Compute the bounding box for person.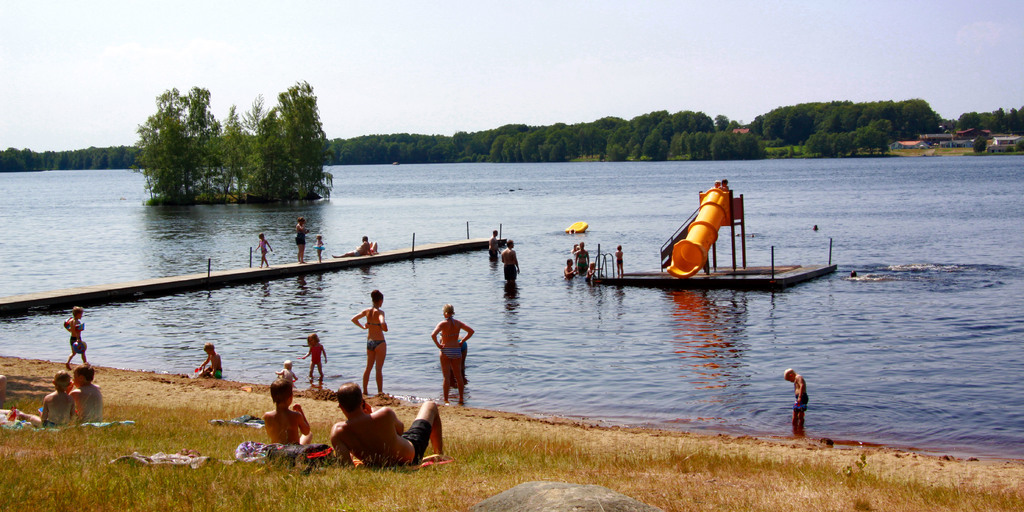
(253, 235, 275, 269).
